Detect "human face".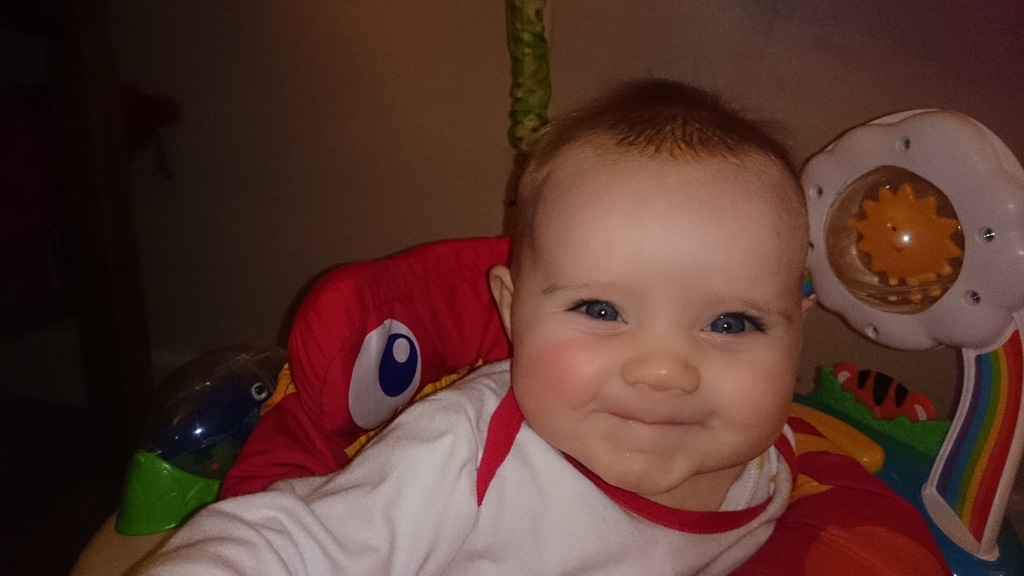
Detected at select_region(504, 83, 826, 504).
